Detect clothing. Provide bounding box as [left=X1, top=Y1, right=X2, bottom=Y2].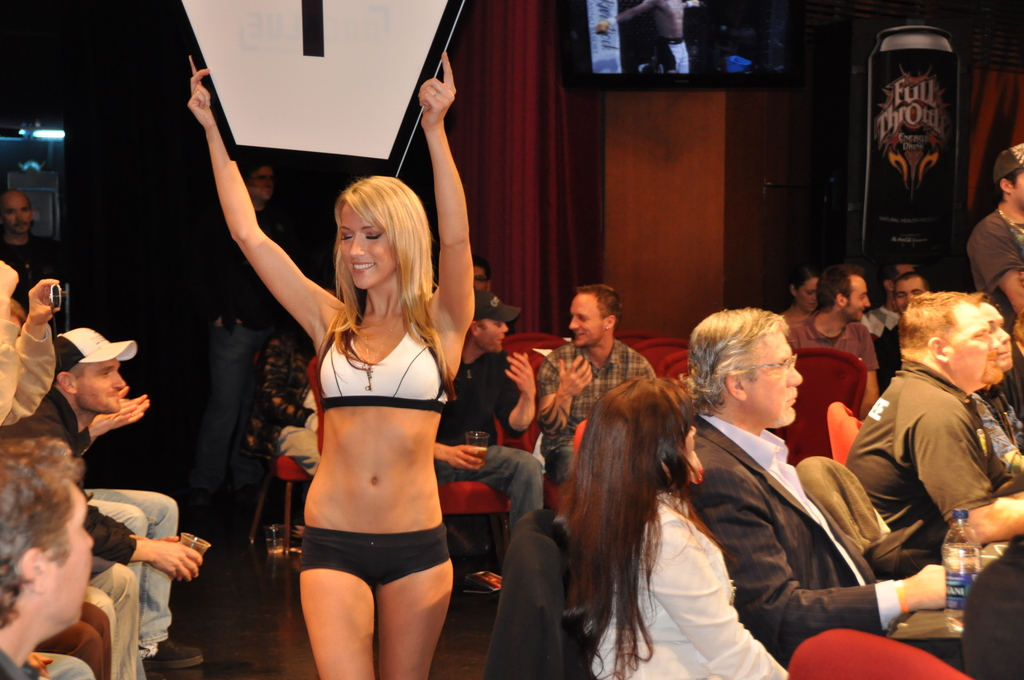
[left=653, top=38, right=693, bottom=75].
